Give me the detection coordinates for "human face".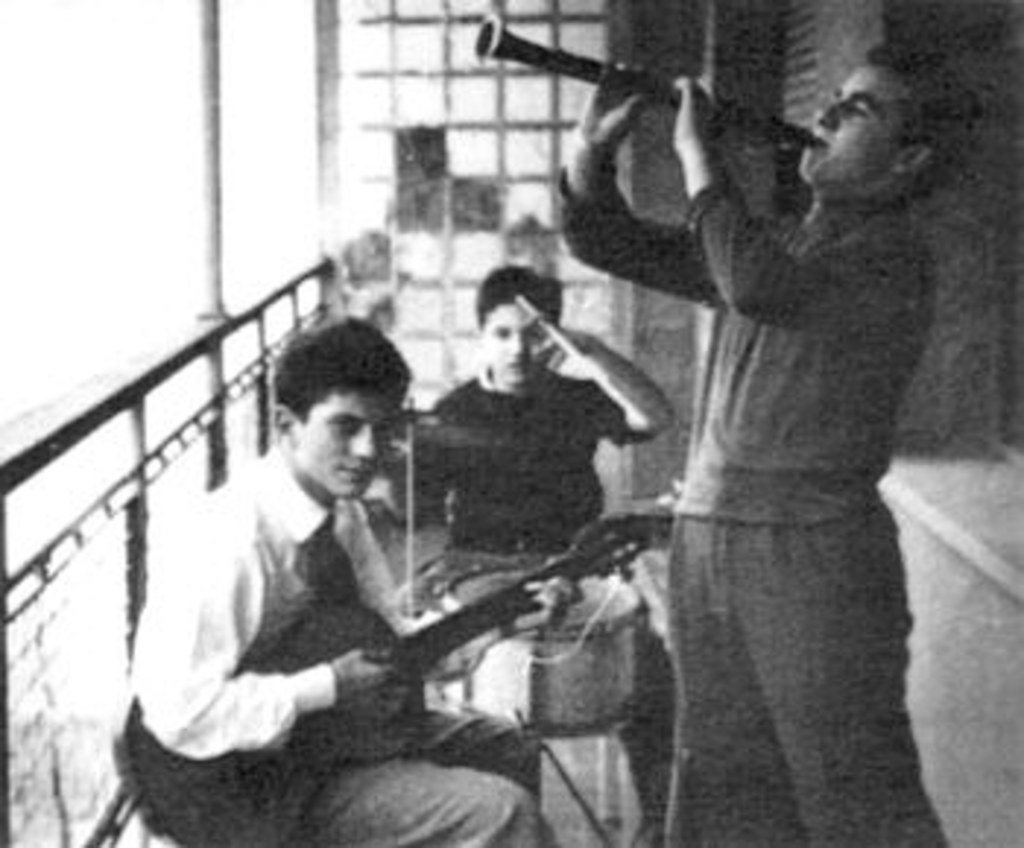
<region>483, 292, 553, 386</region>.
